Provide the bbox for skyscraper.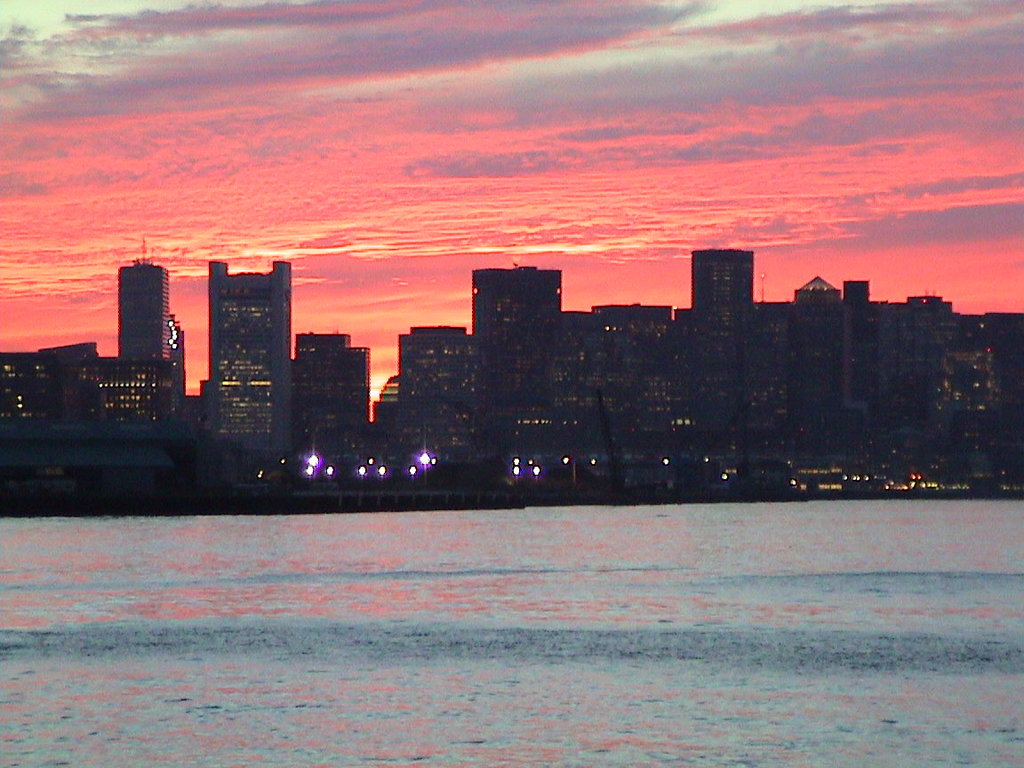
detection(116, 258, 179, 368).
